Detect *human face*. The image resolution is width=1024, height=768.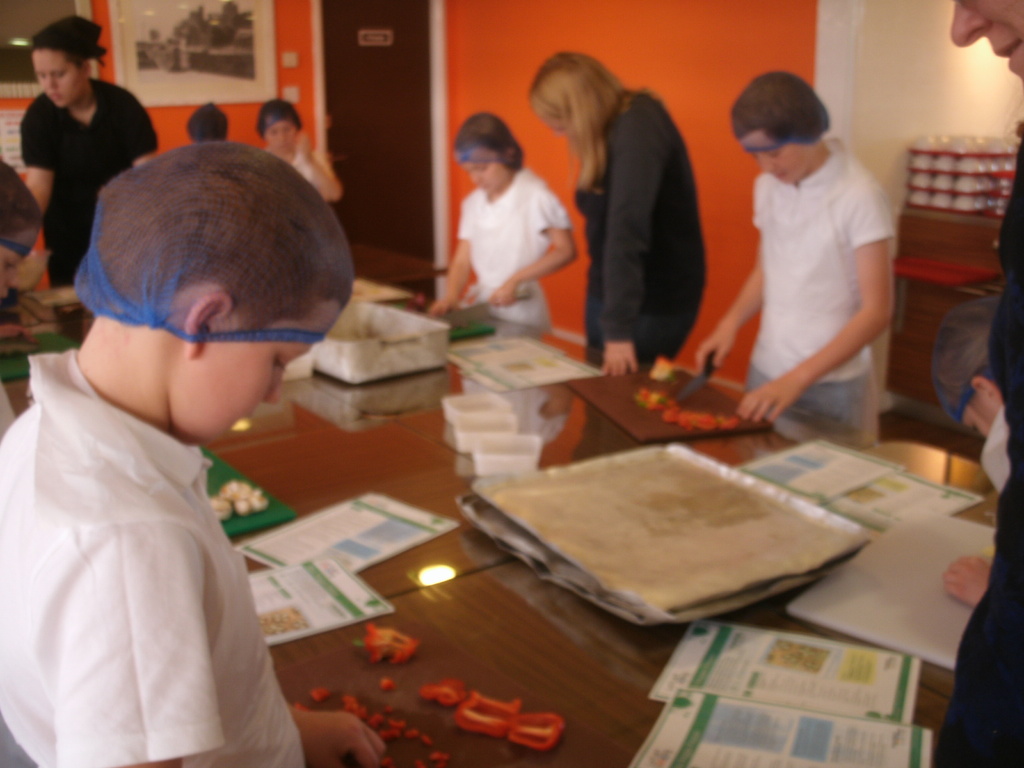
left=262, top=118, right=300, bottom=154.
